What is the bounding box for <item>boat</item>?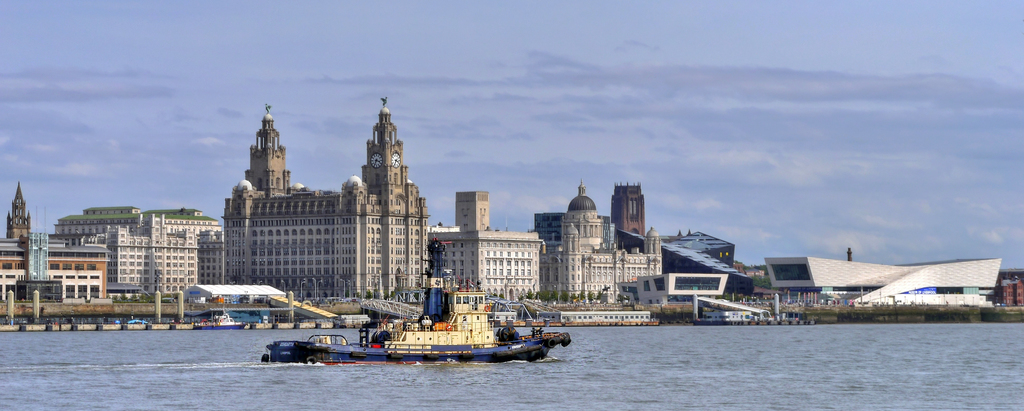
<region>324, 274, 564, 354</region>.
